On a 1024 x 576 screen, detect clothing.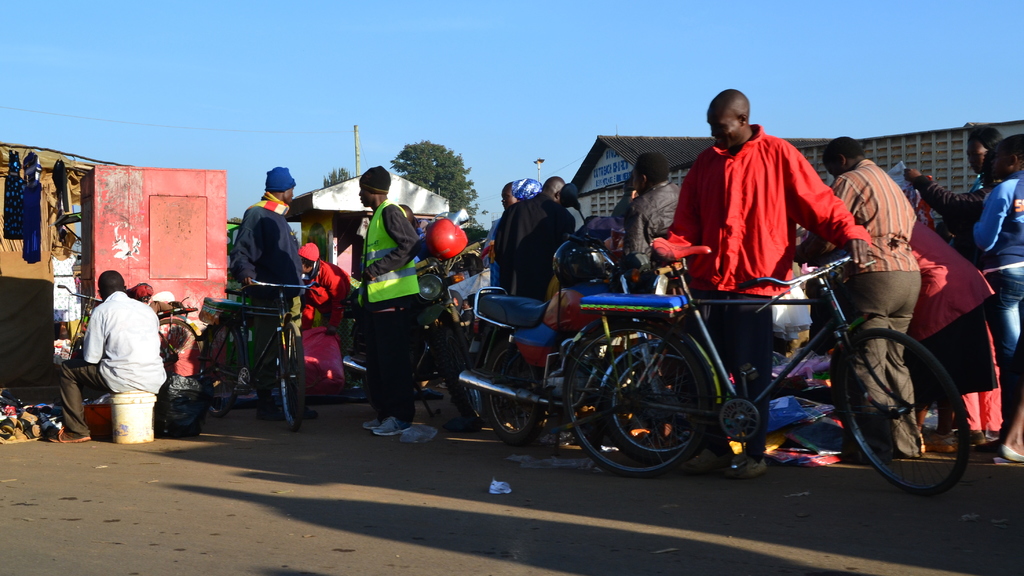
pyautogui.locateOnScreen(969, 177, 1023, 390).
